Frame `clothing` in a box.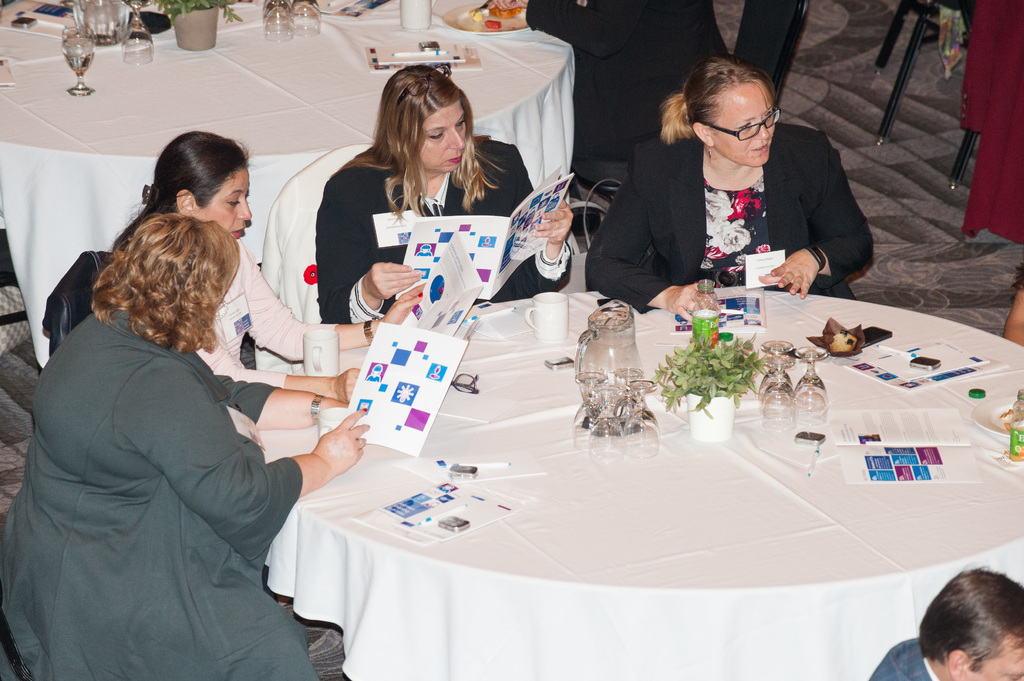
l=326, t=153, r=559, b=322.
